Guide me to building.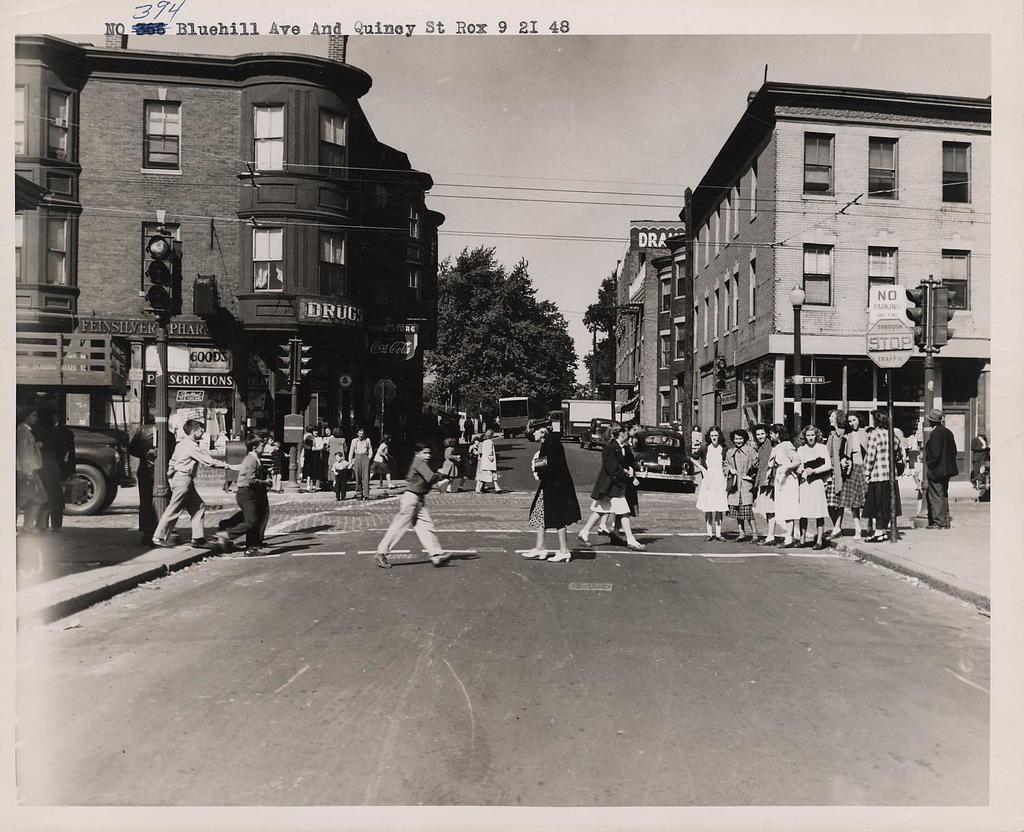
Guidance: bbox=[613, 220, 682, 426].
